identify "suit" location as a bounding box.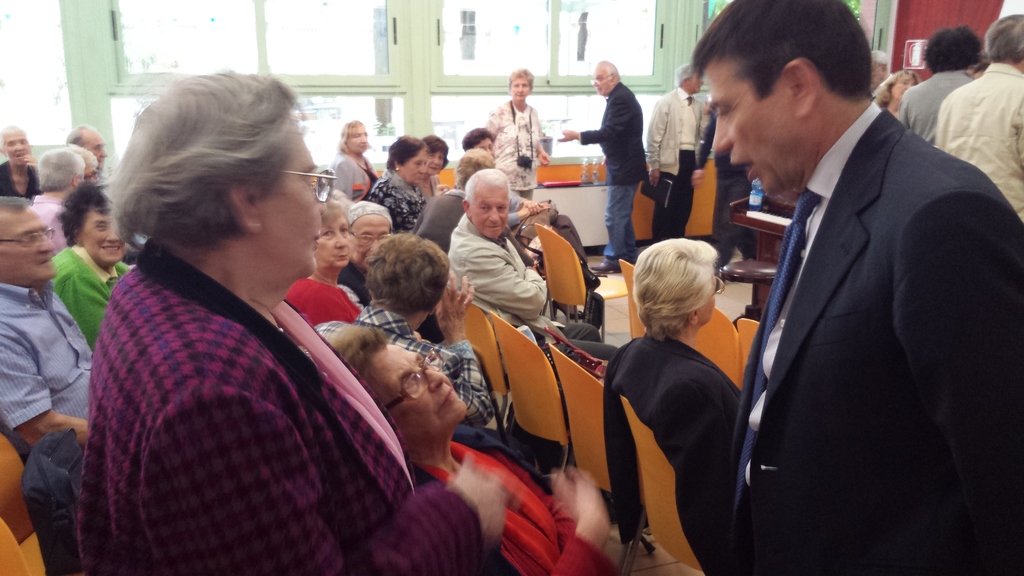
detection(735, 97, 1023, 575).
